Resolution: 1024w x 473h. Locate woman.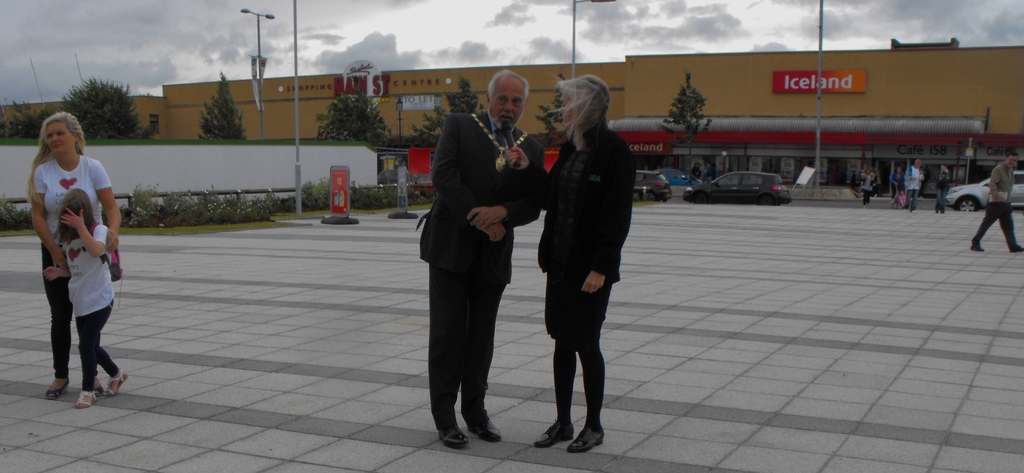
locate(498, 67, 641, 456).
